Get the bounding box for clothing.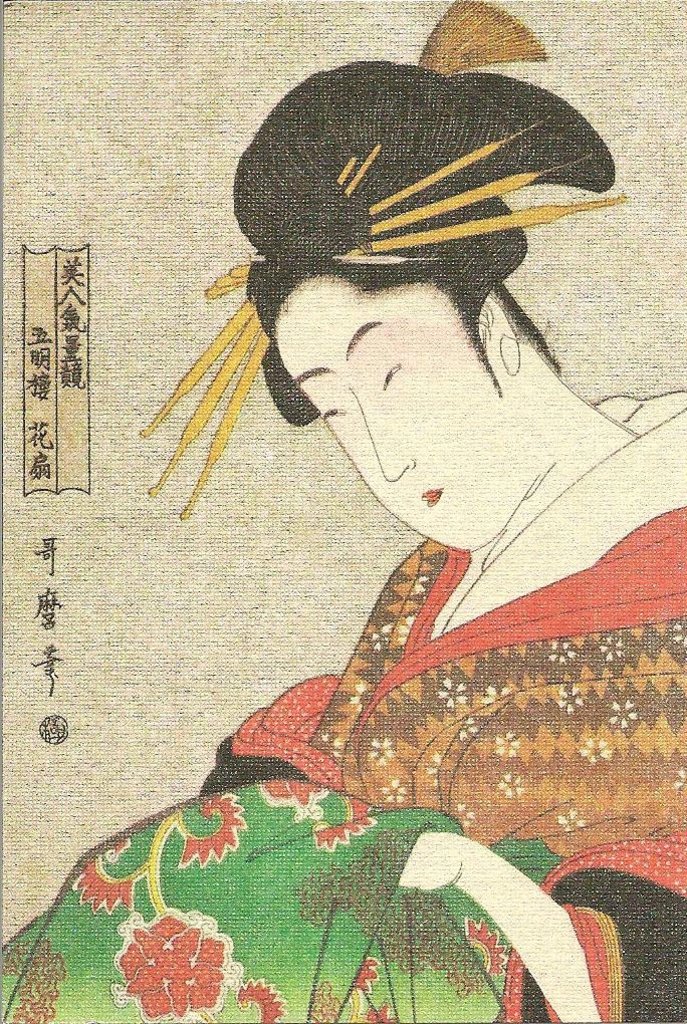
bbox(32, 277, 660, 980).
